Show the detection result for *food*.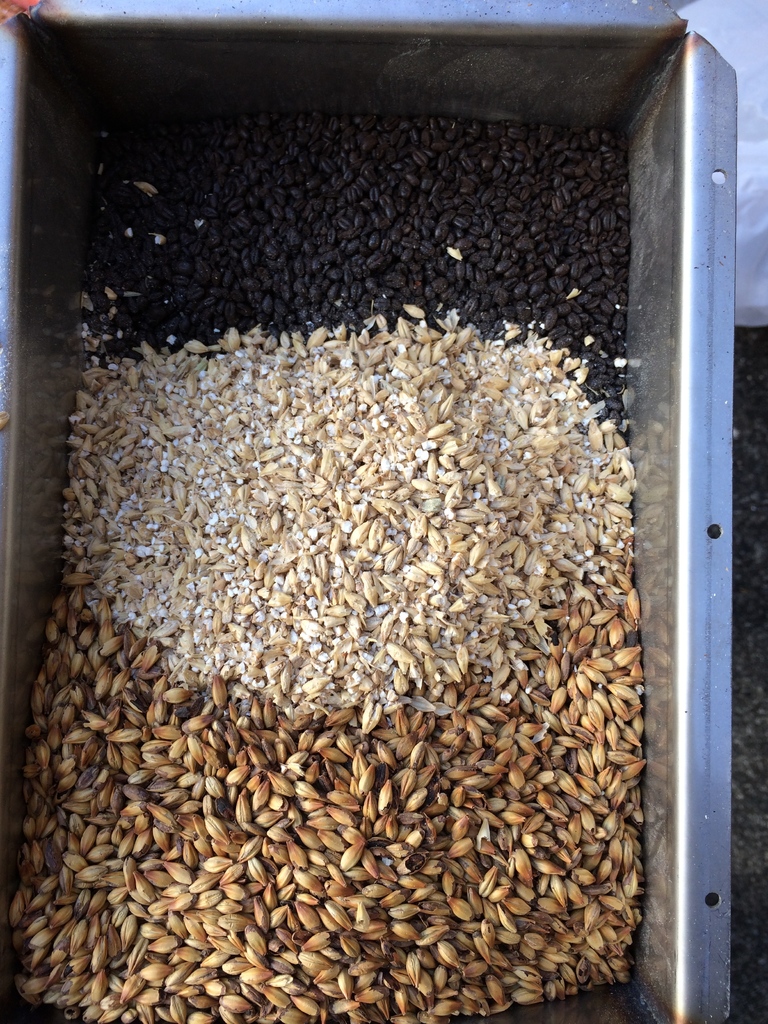
[x1=41, y1=81, x2=653, y2=943].
